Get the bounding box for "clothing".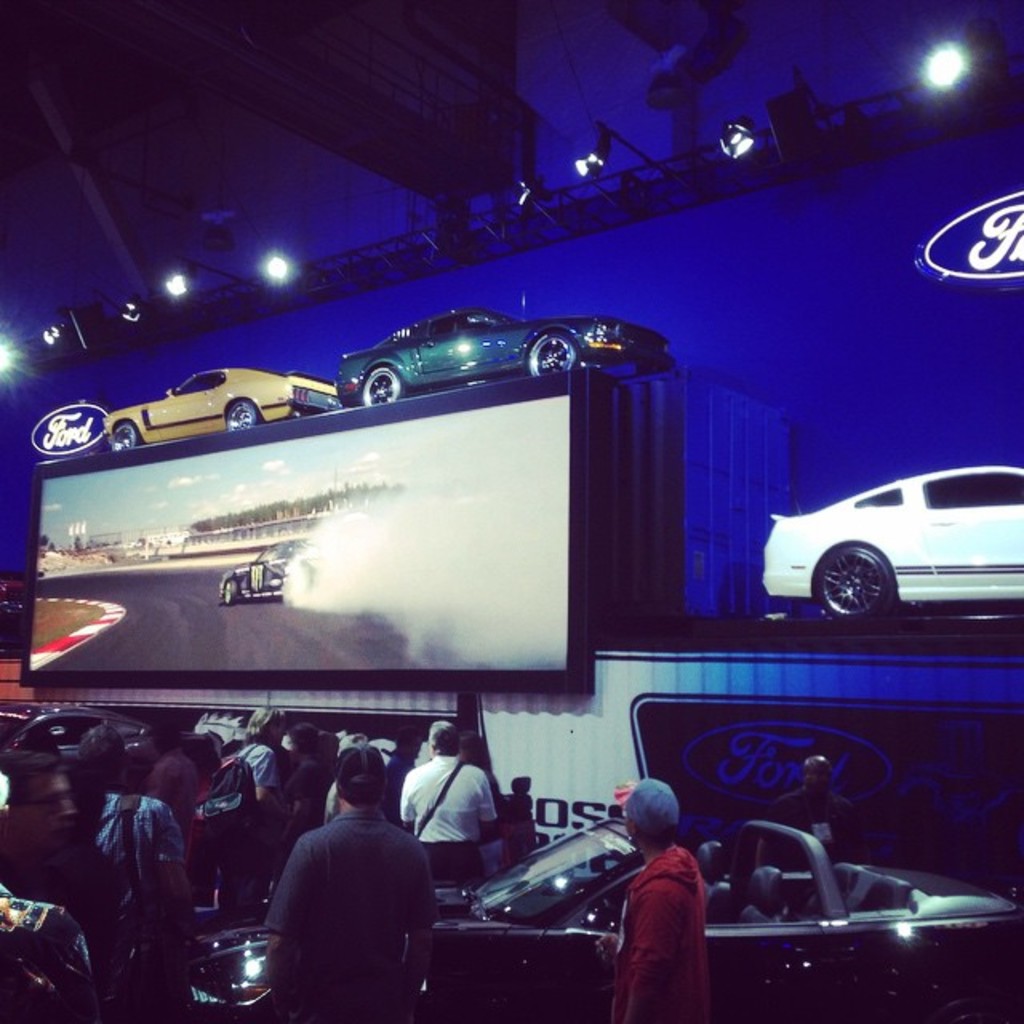
x1=618, y1=829, x2=726, y2=1022.
